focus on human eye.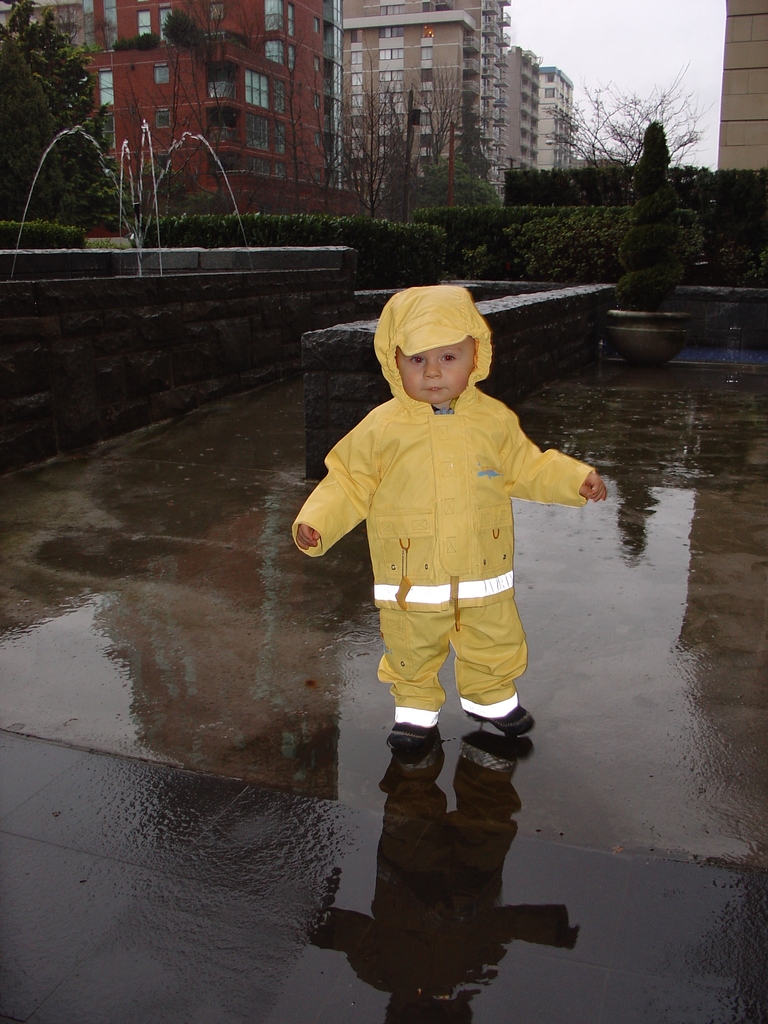
Focused at (439, 351, 458, 364).
